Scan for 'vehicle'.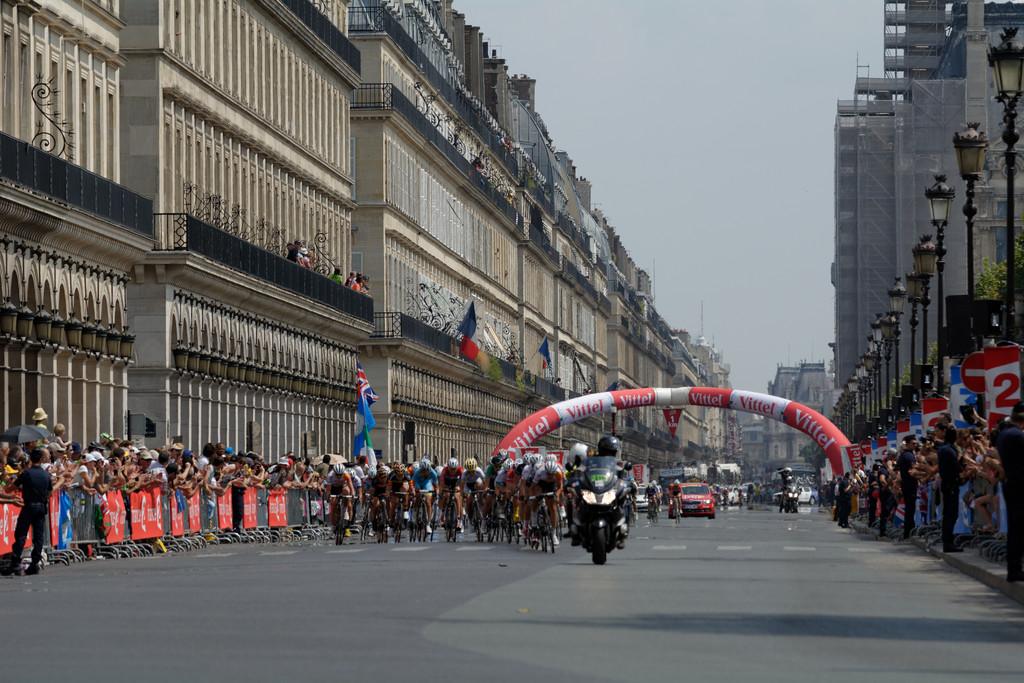
Scan result: x1=726, y1=481, x2=742, y2=506.
